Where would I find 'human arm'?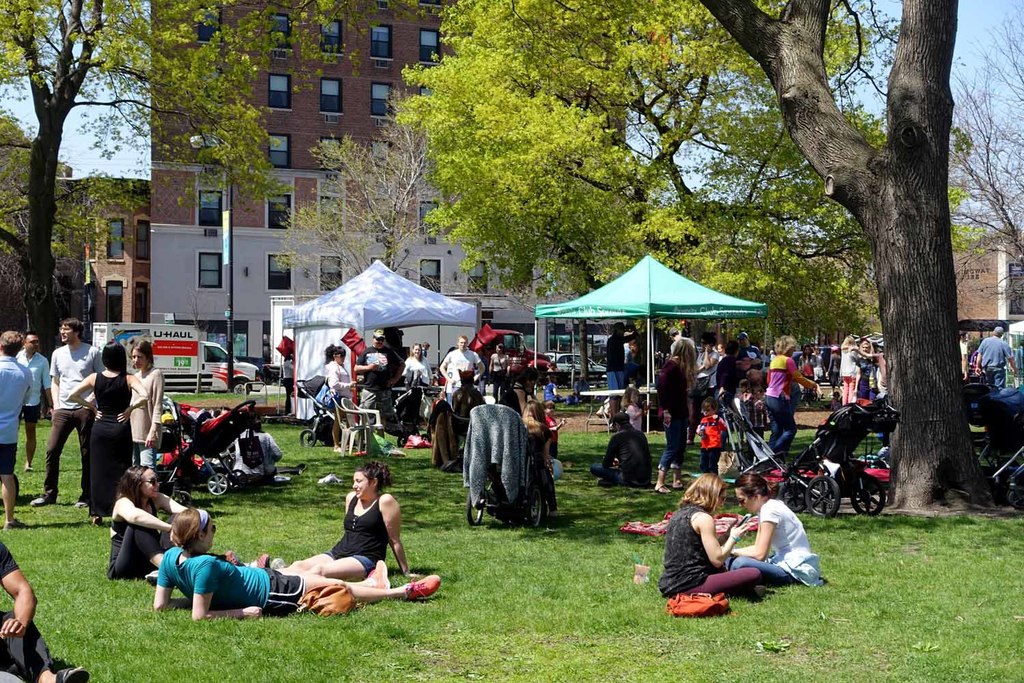
At [x1=37, y1=357, x2=54, y2=409].
